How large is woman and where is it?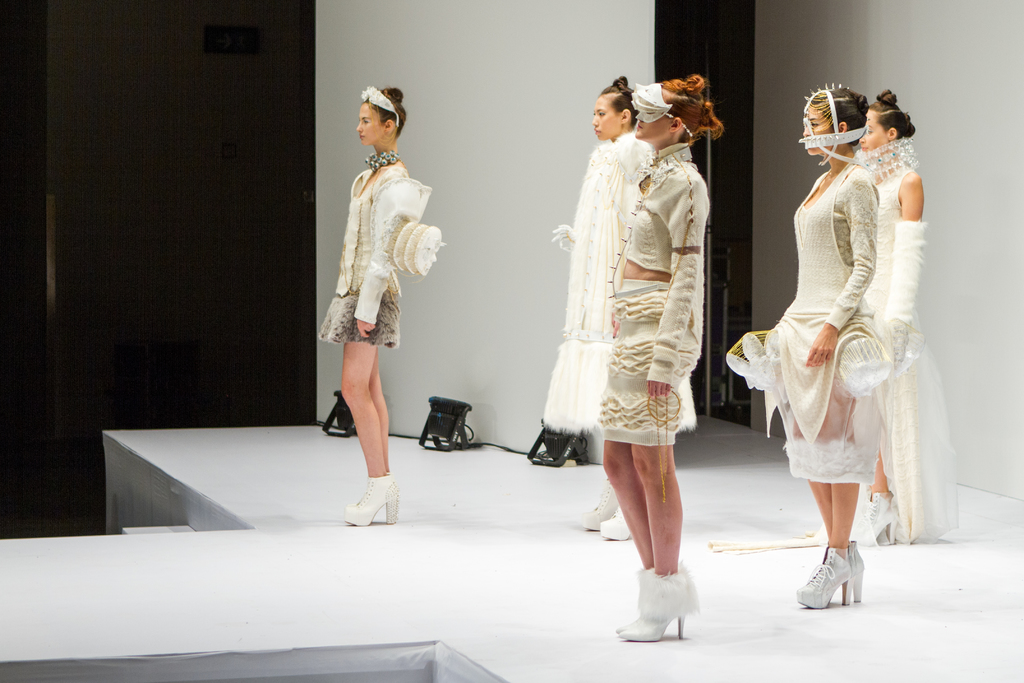
Bounding box: region(321, 100, 448, 497).
